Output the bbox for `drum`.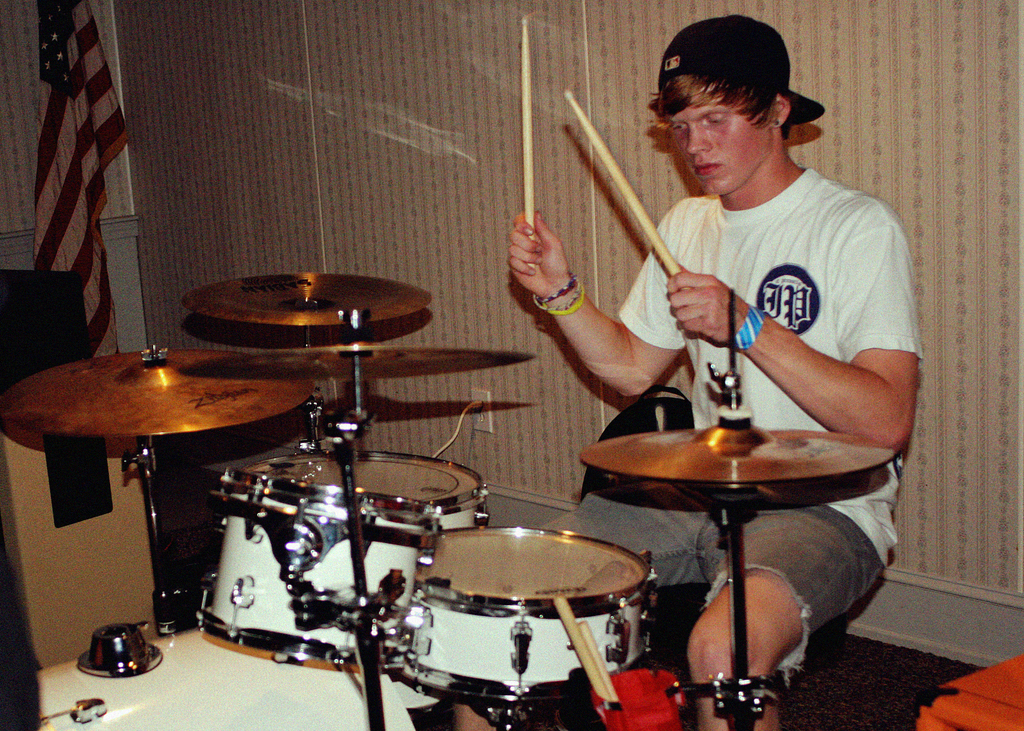
{"left": 391, "top": 673, "right": 456, "bottom": 730}.
